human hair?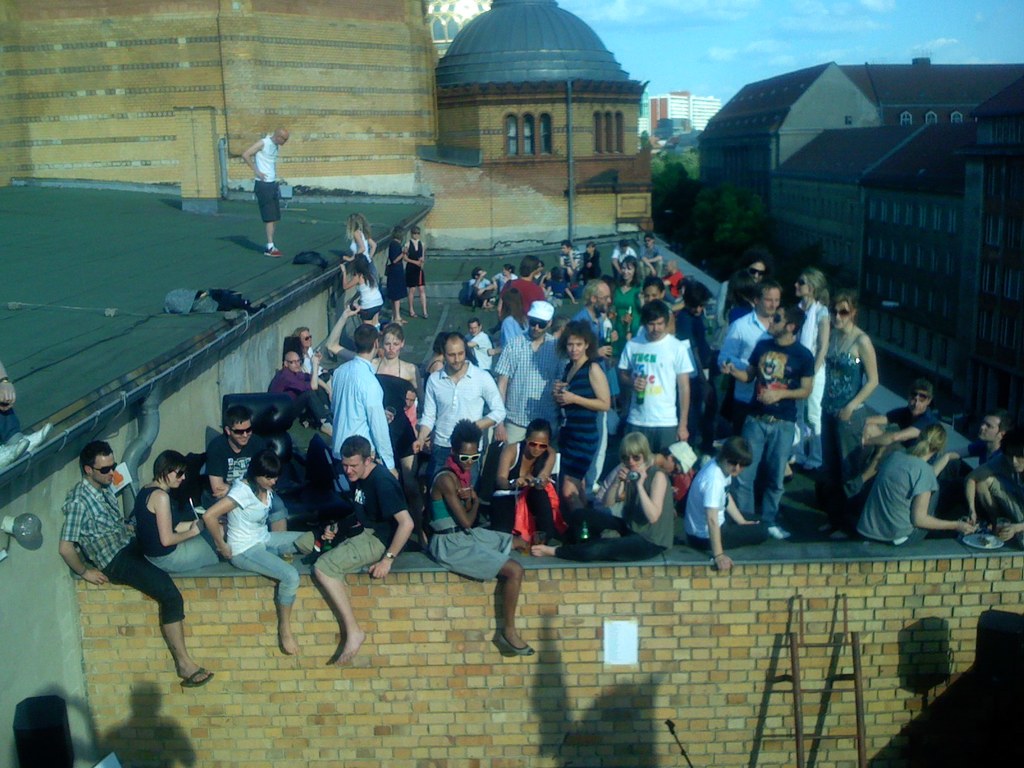
(580, 280, 605, 308)
